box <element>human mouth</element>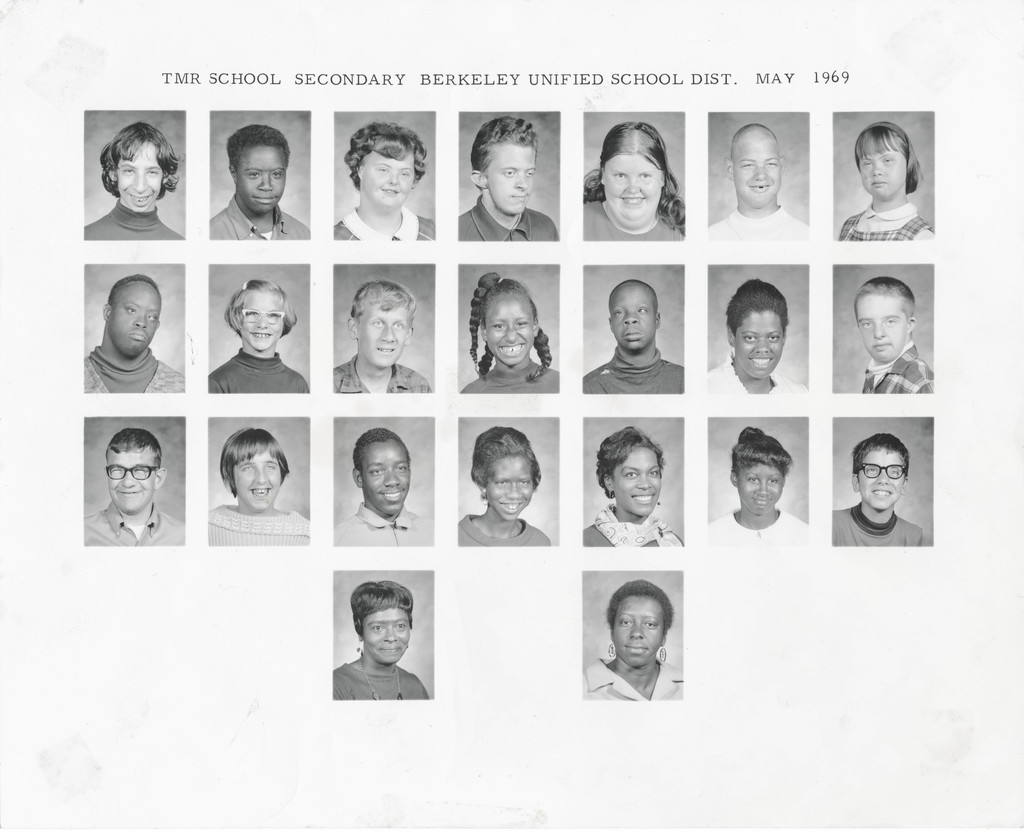
select_region(121, 488, 144, 498)
